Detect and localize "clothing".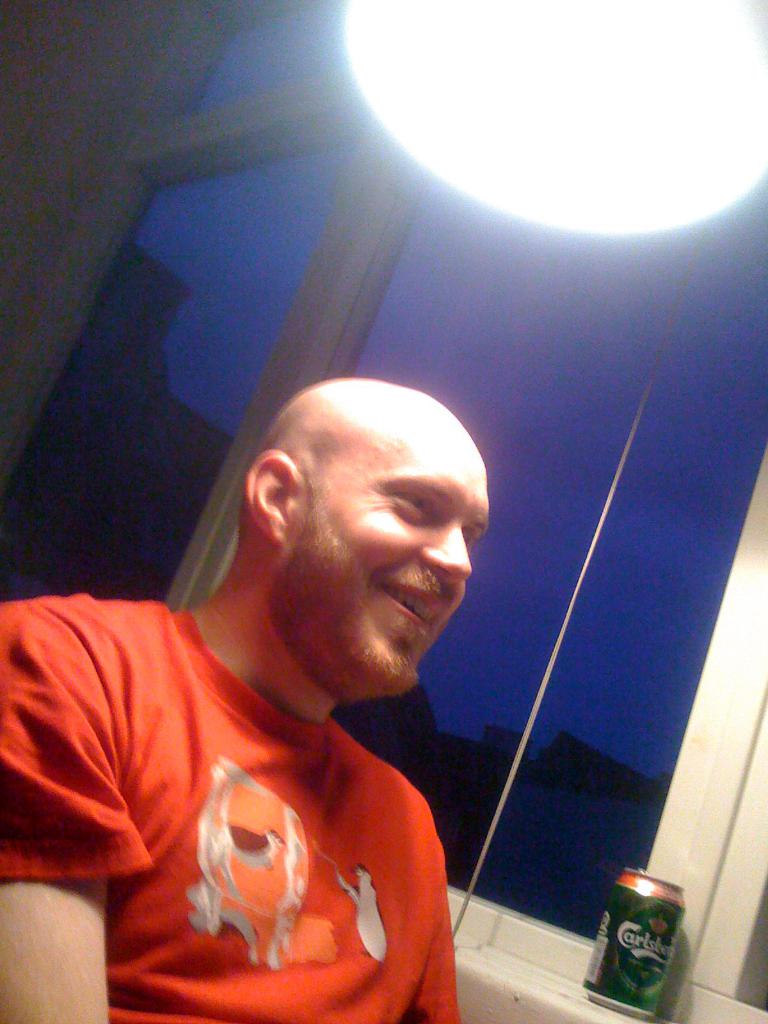
Localized at pyautogui.locateOnScreen(35, 581, 497, 1009).
